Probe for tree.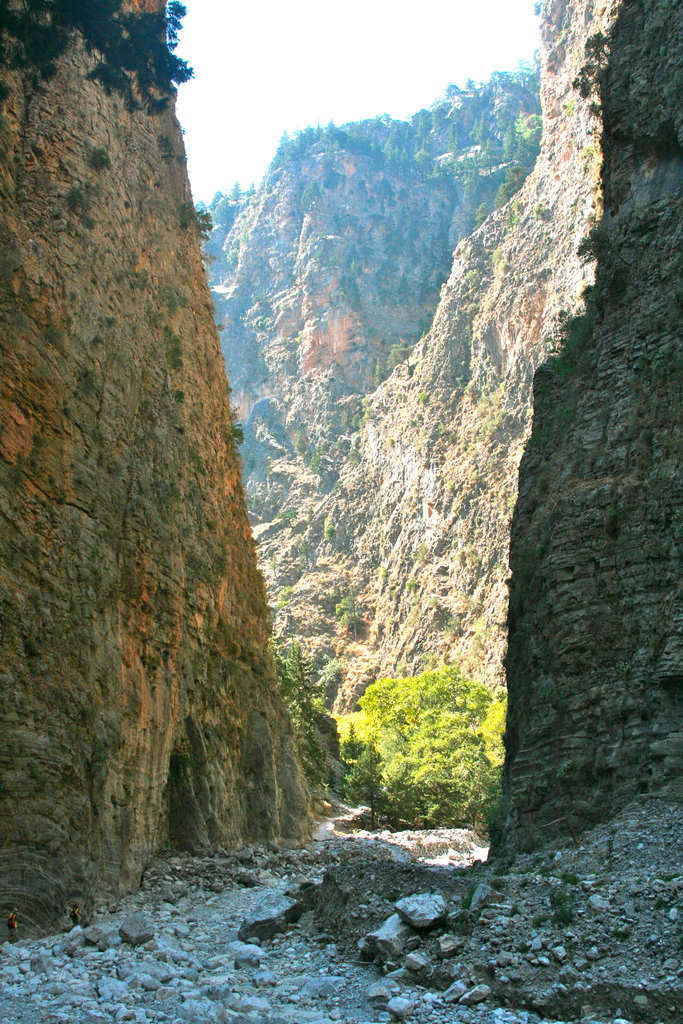
Probe result: bbox=[367, 265, 391, 303].
